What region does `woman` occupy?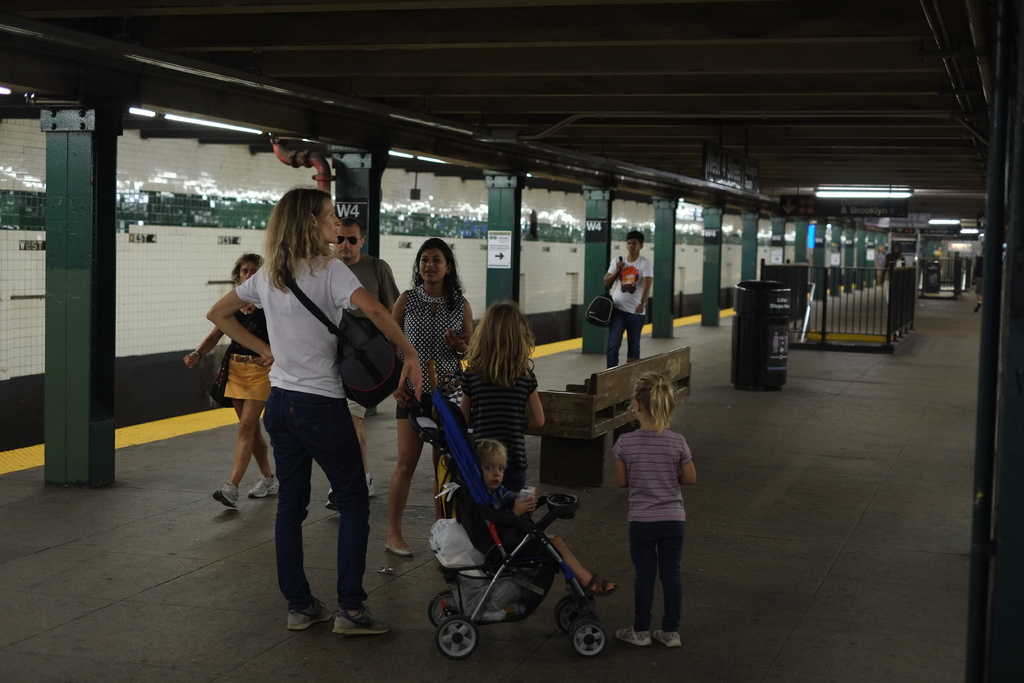
BBox(219, 195, 390, 642).
